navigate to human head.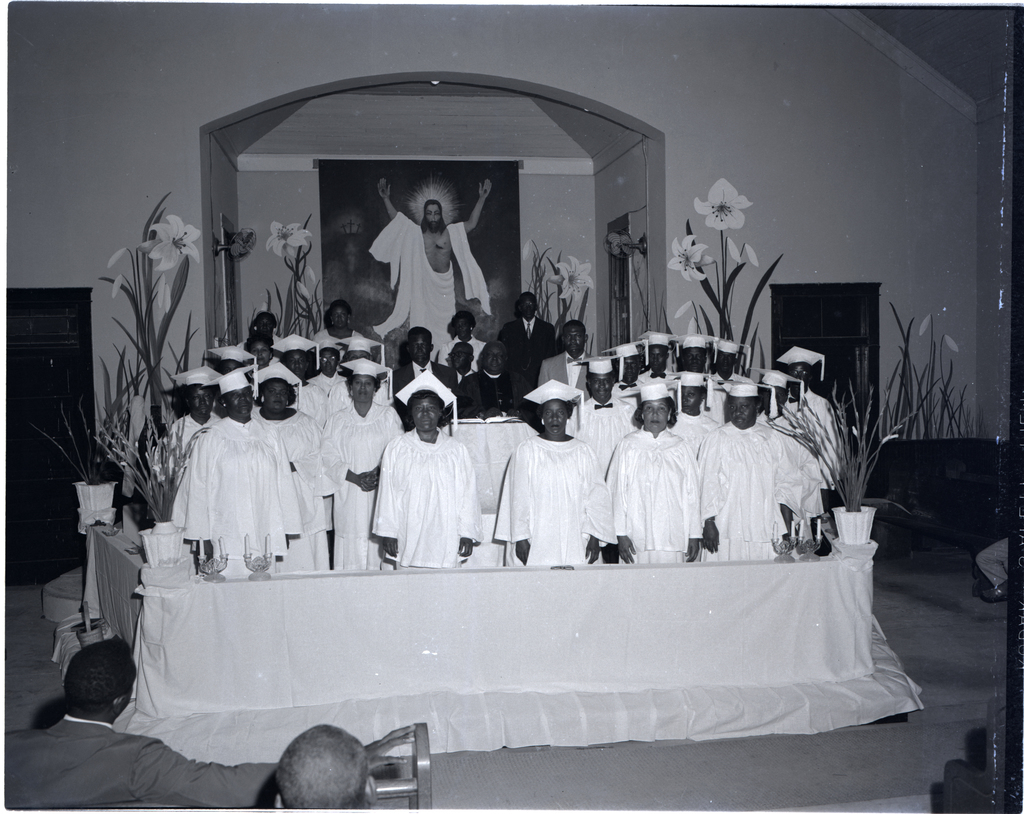
Navigation target: (x1=201, y1=367, x2=257, y2=420).
